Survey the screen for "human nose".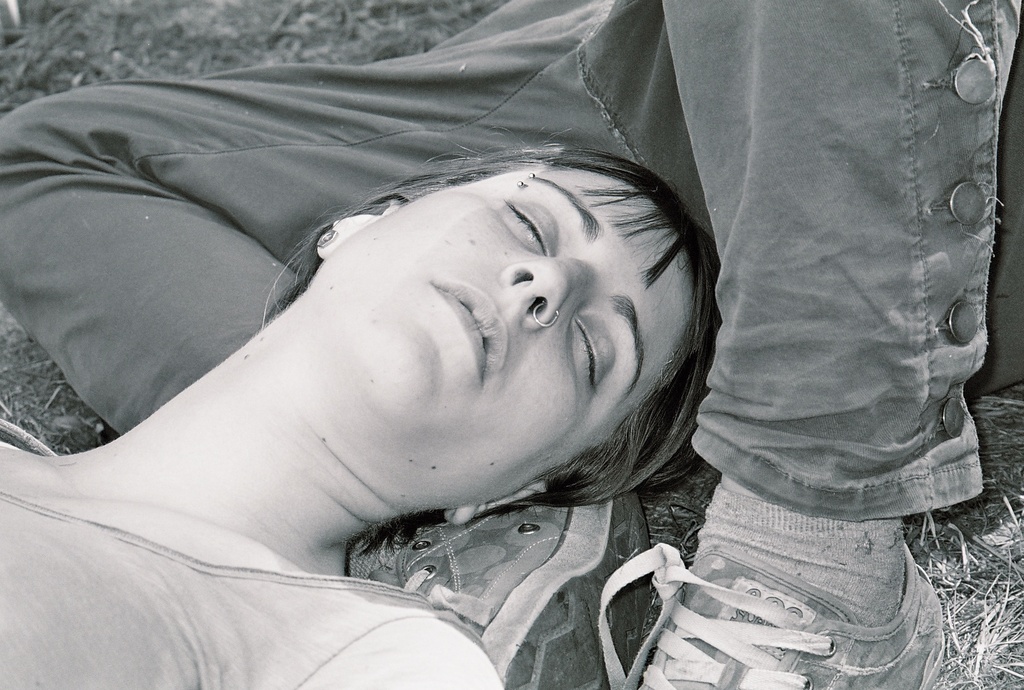
Survey found: bbox(495, 255, 589, 327).
